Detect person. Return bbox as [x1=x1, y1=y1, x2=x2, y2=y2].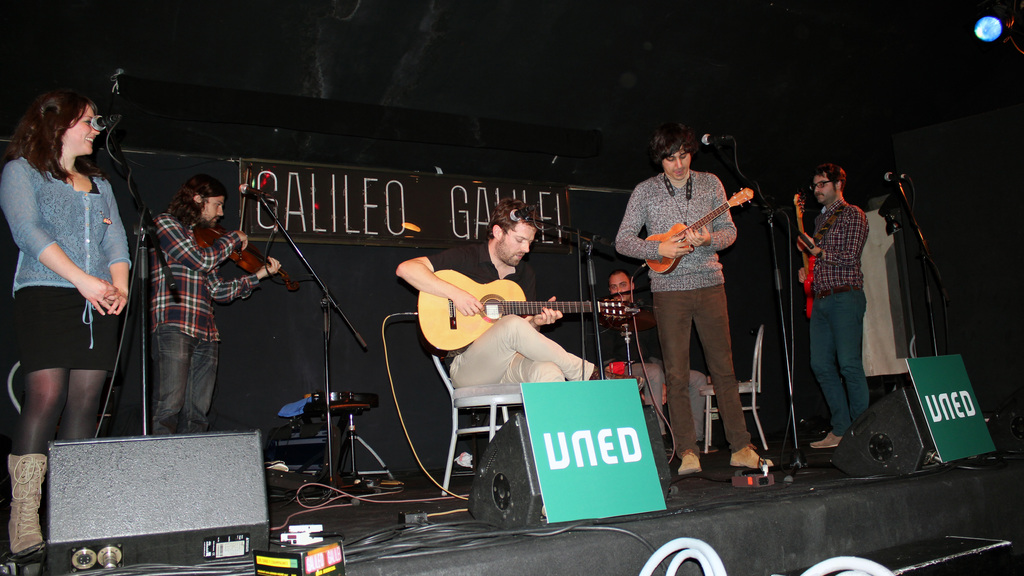
[x1=0, y1=88, x2=132, y2=561].
